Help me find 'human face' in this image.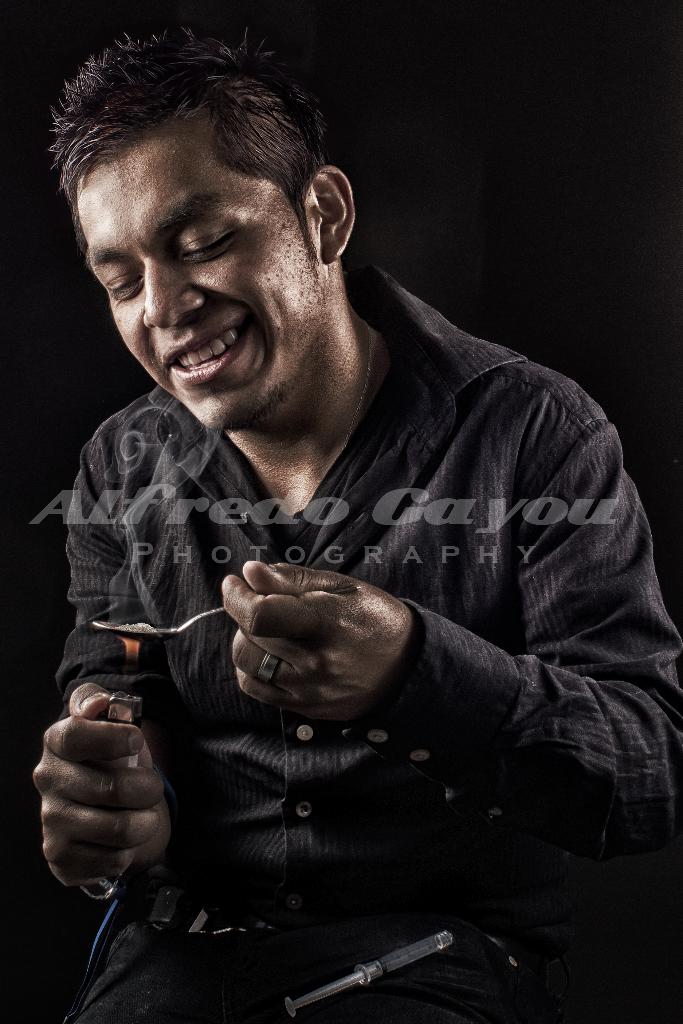
Found it: <bbox>69, 125, 325, 438</bbox>.
